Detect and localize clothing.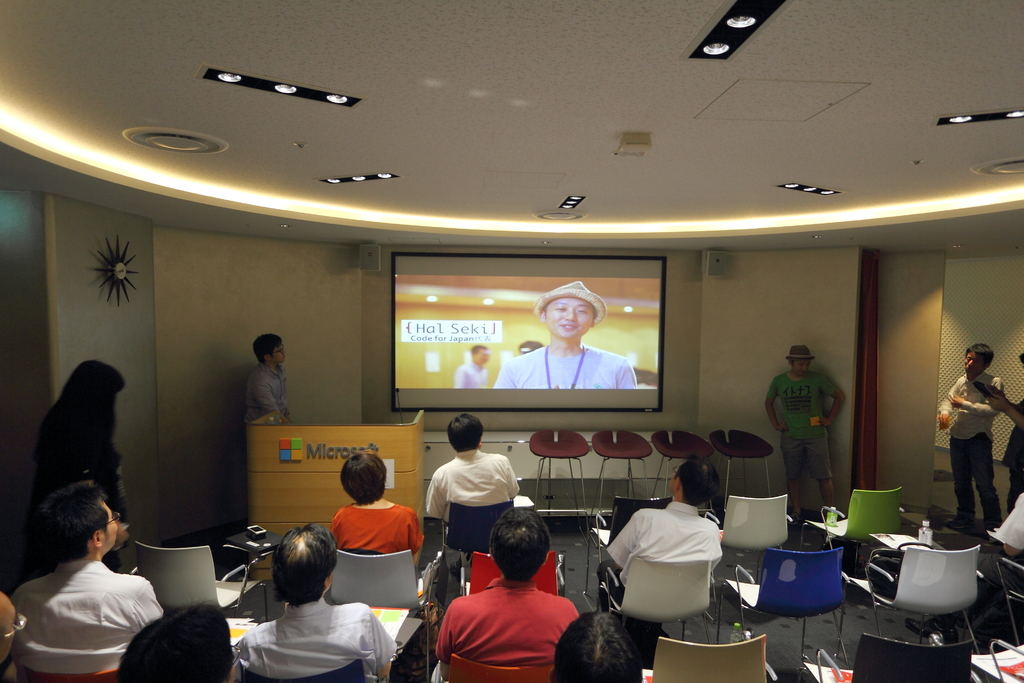
Localized at (left=428, top=441, right=519, bottom=529).
